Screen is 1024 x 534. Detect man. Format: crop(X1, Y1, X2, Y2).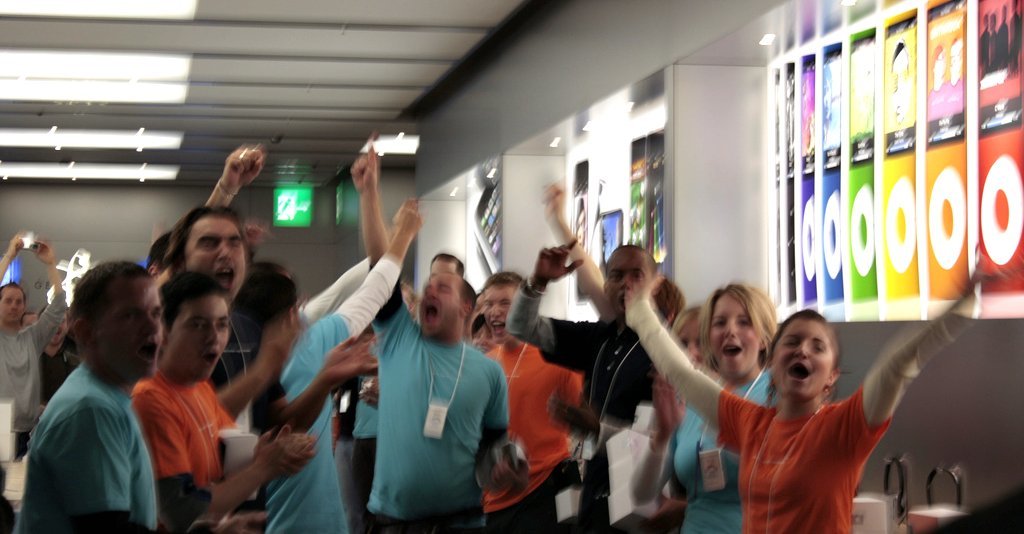
crop(247, 201, 426, 533).
